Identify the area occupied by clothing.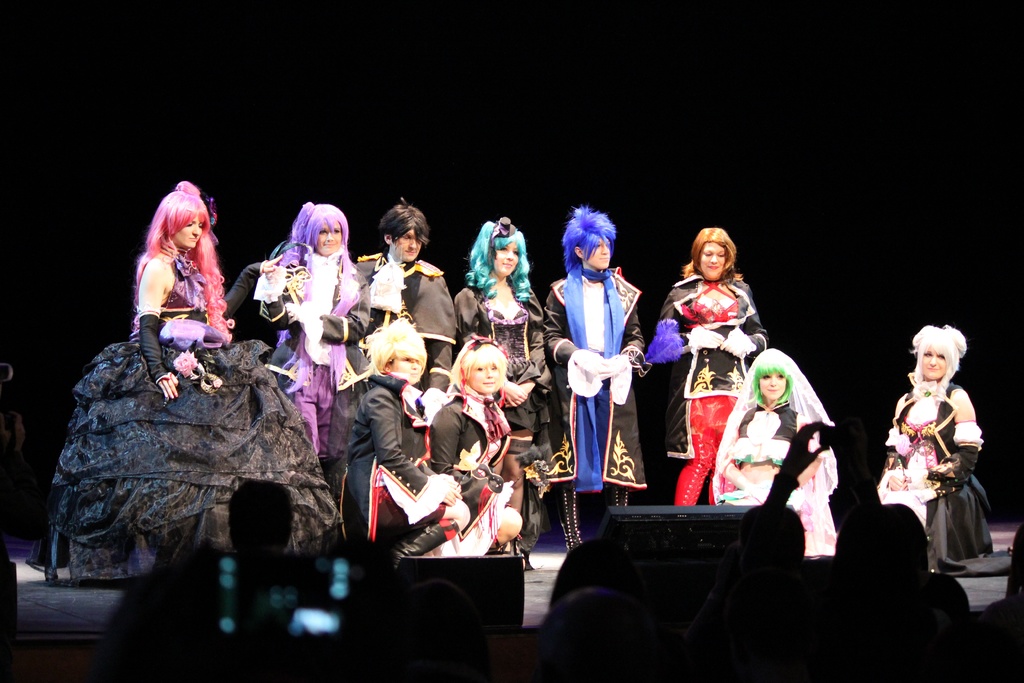
Area: <bbox>425, 382, 511, 557</bbox>.
